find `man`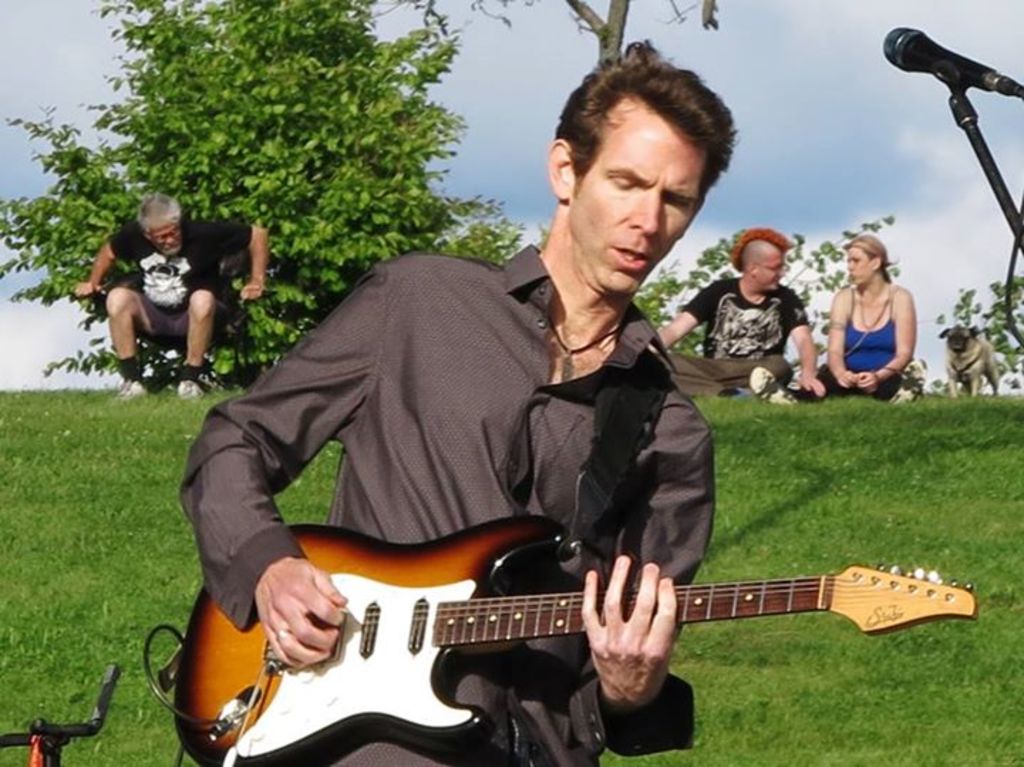
select_region(77, 191, 267, 403)
